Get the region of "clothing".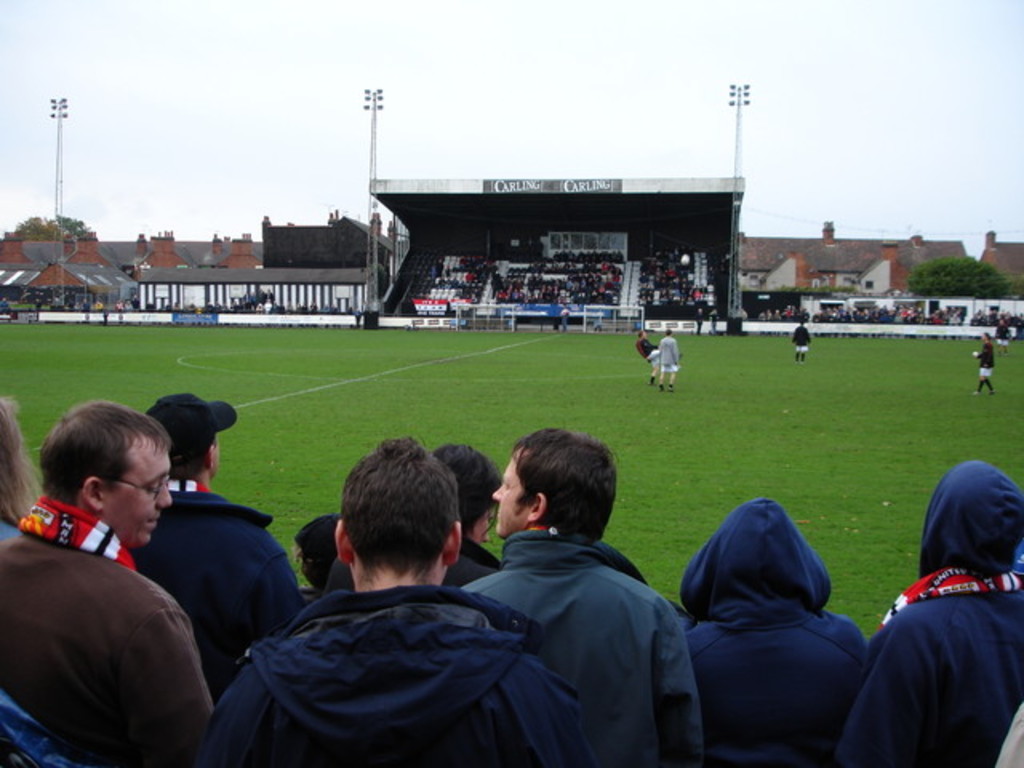
bbox=(787, 325, 810, 354).
